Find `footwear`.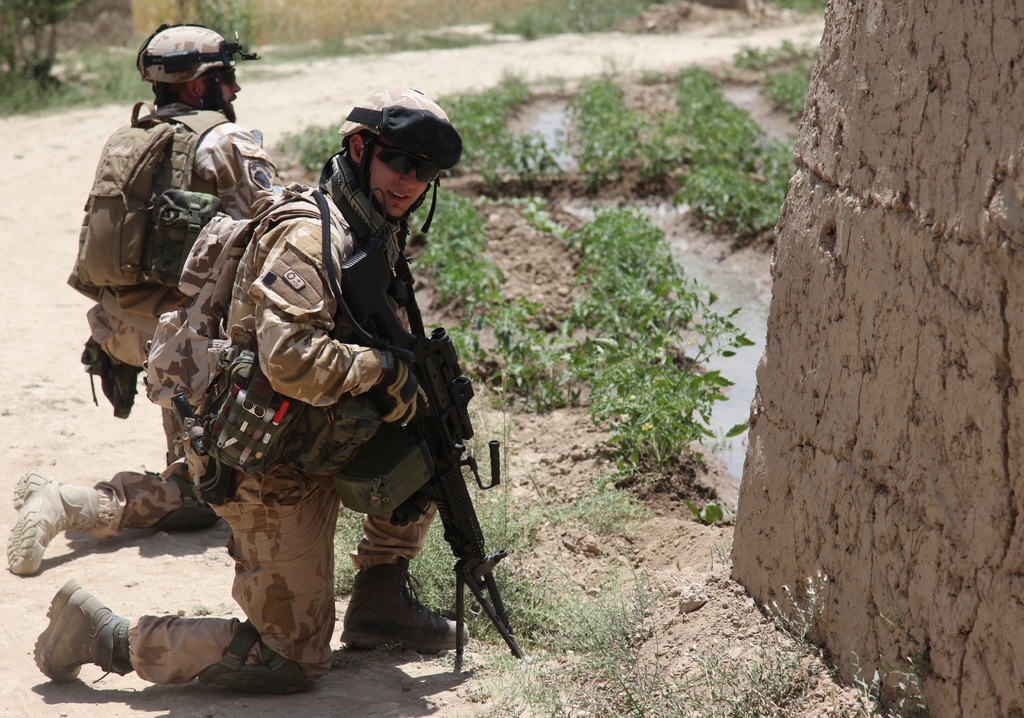
pyautogui.locateOnScreen(342, 560, 473, 654).
